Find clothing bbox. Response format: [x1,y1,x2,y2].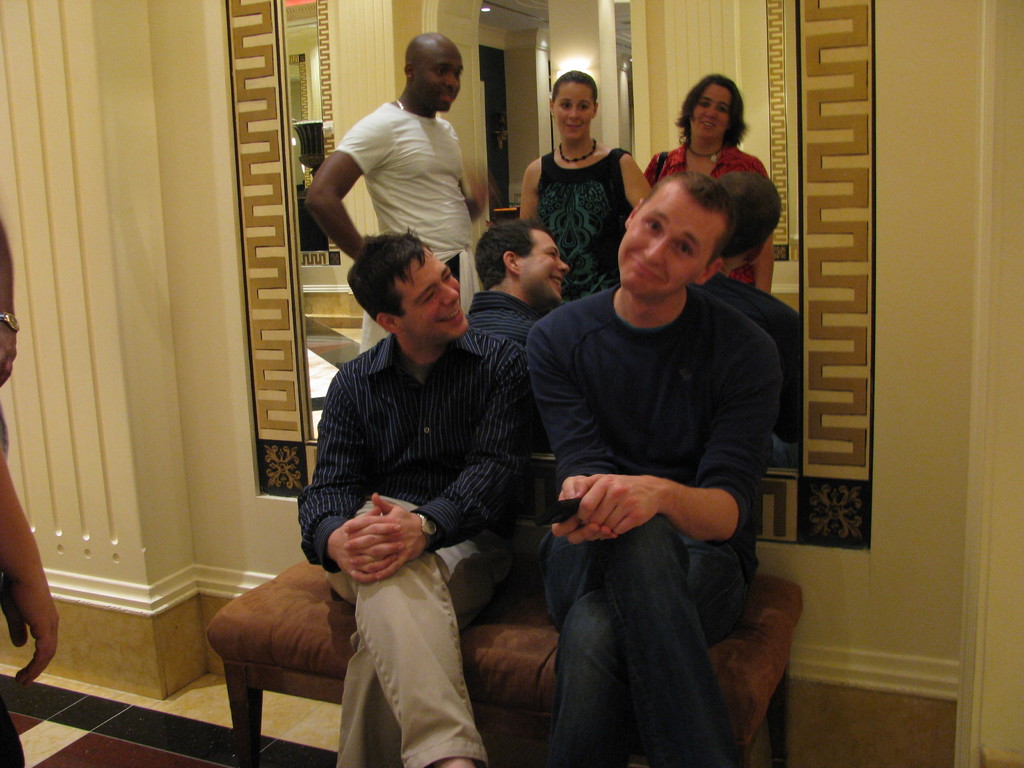
[521,284,774,767].
